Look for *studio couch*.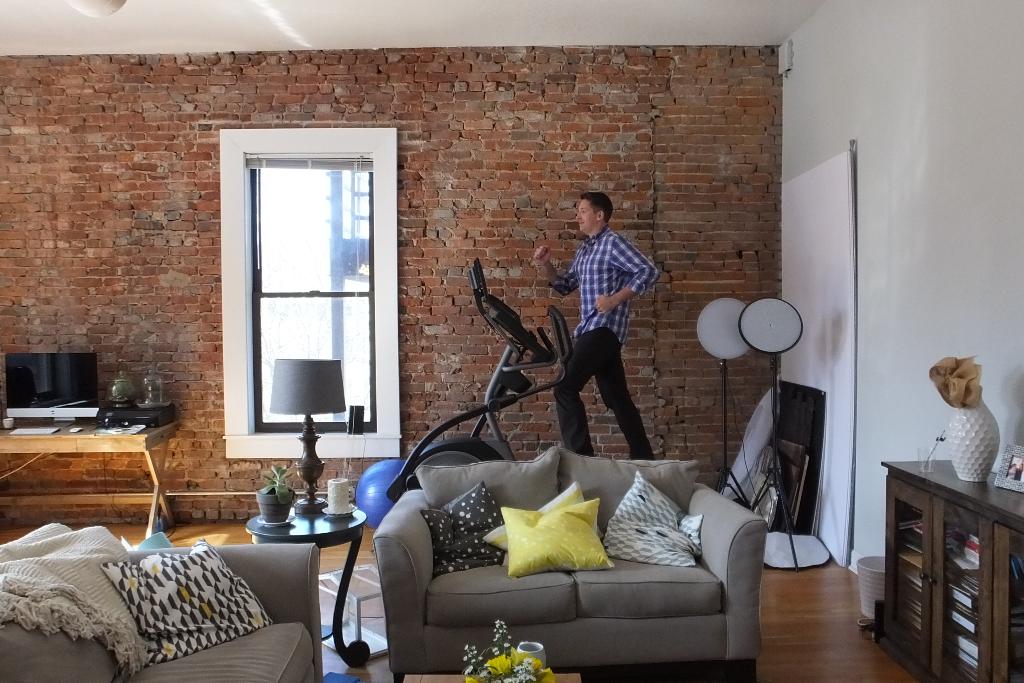
Found: (371,445,779,682).
